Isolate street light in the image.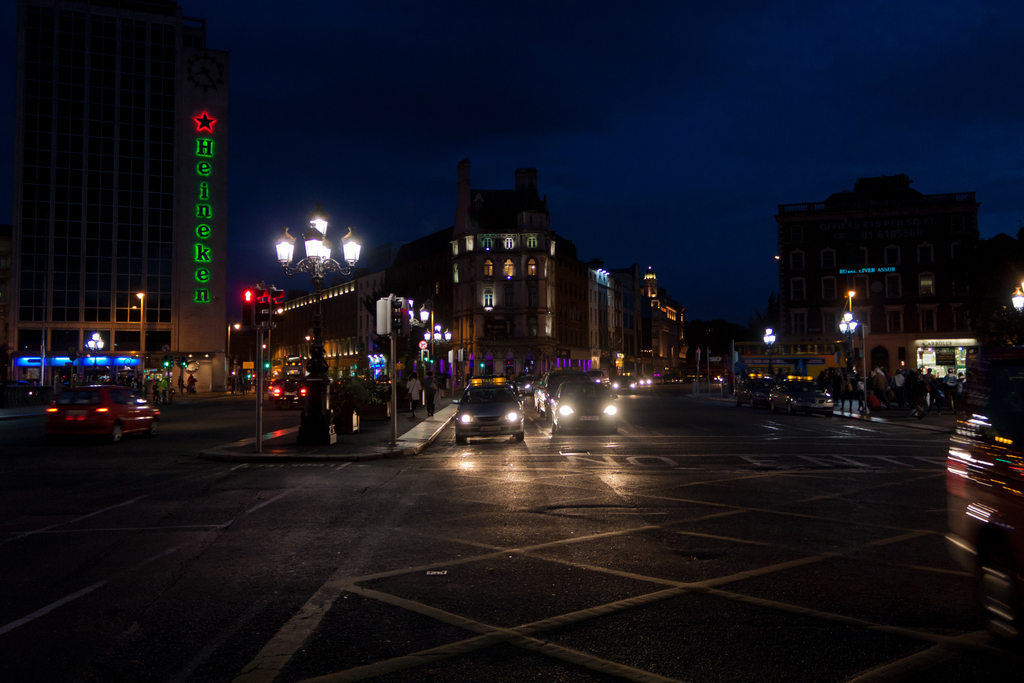
Isolated region: box(222, 322, 246, 366).
